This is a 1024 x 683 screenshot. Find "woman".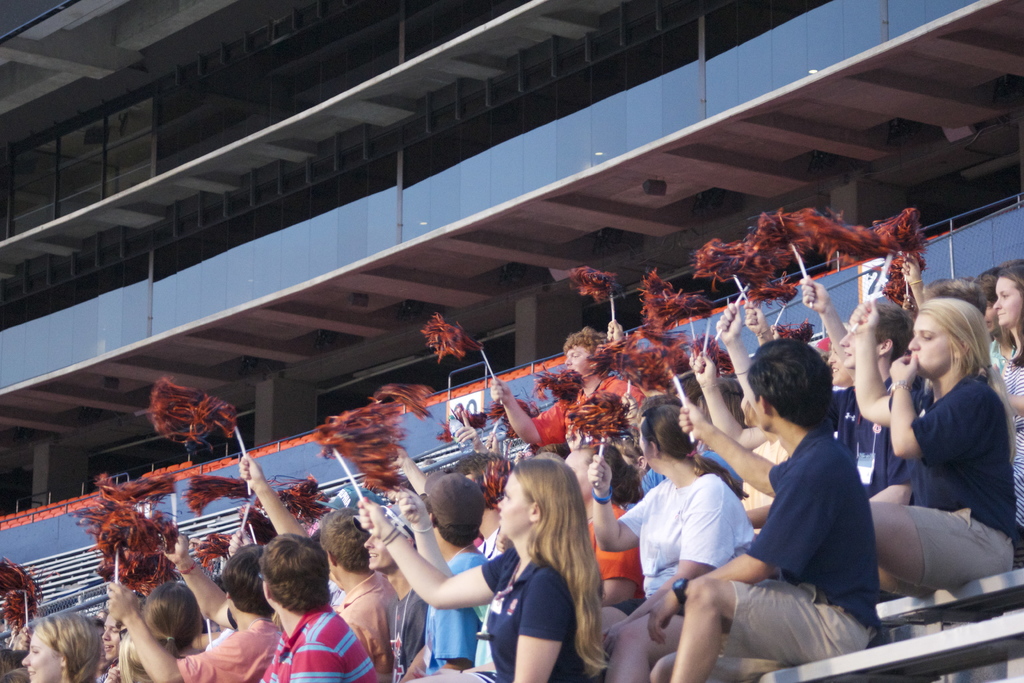
Bounding box: (380, 474, 604, 674).
